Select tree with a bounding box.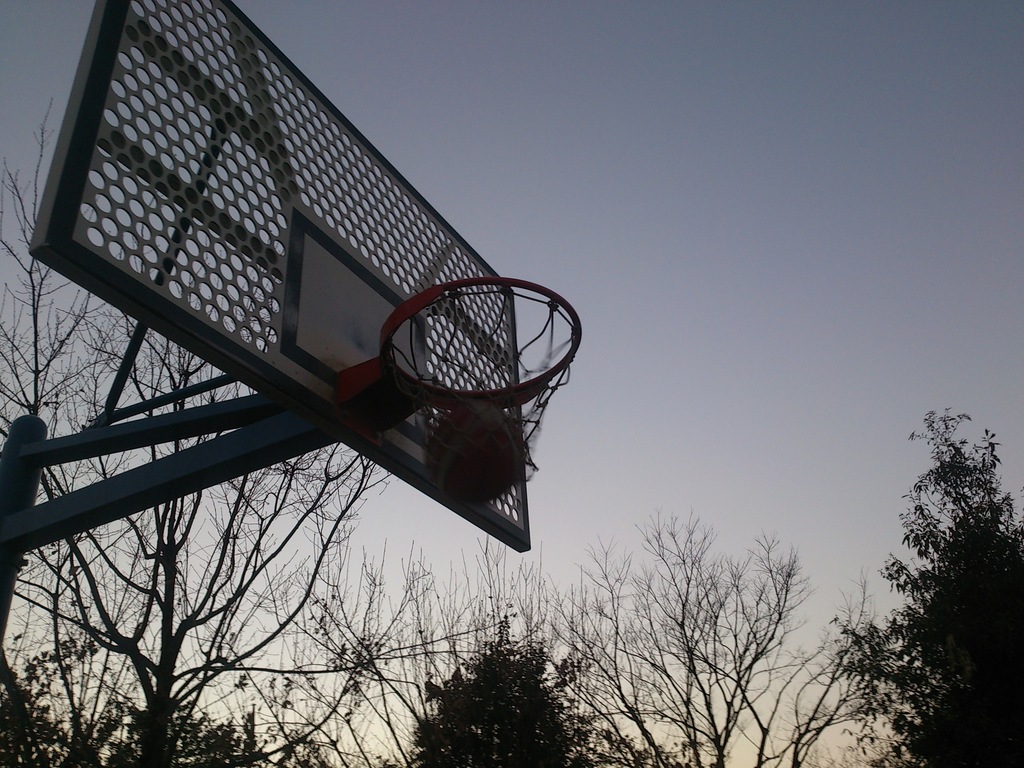
[858, 386, 1014, 738].
